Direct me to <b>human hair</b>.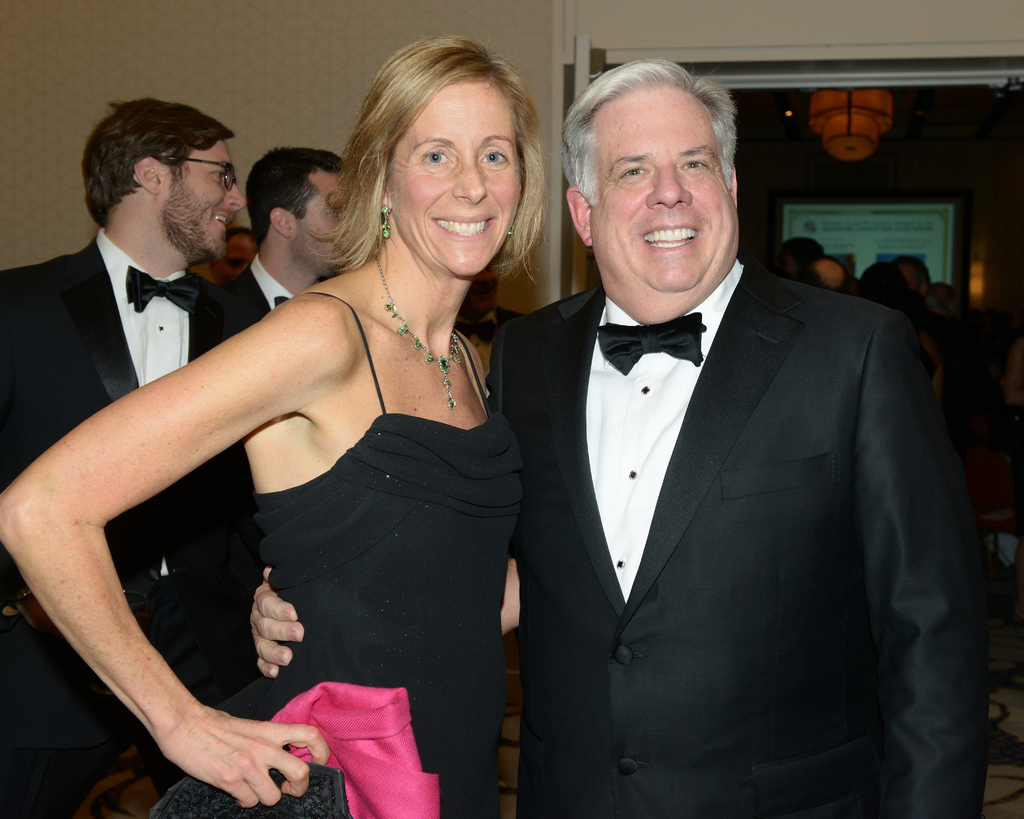
Direction: box(78, 97, 237, 228).
